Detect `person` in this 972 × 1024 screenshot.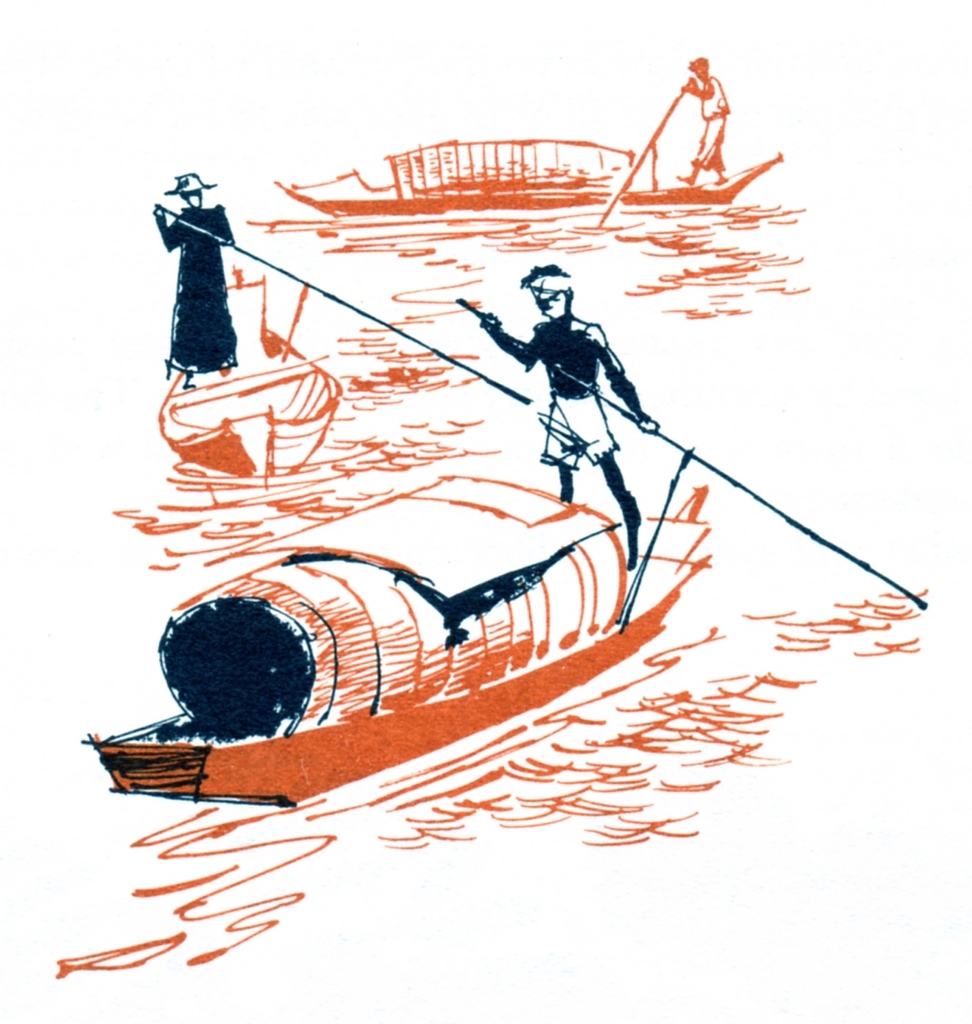
Detection: <bbox>488, 243, 653, 547</bbox>.
